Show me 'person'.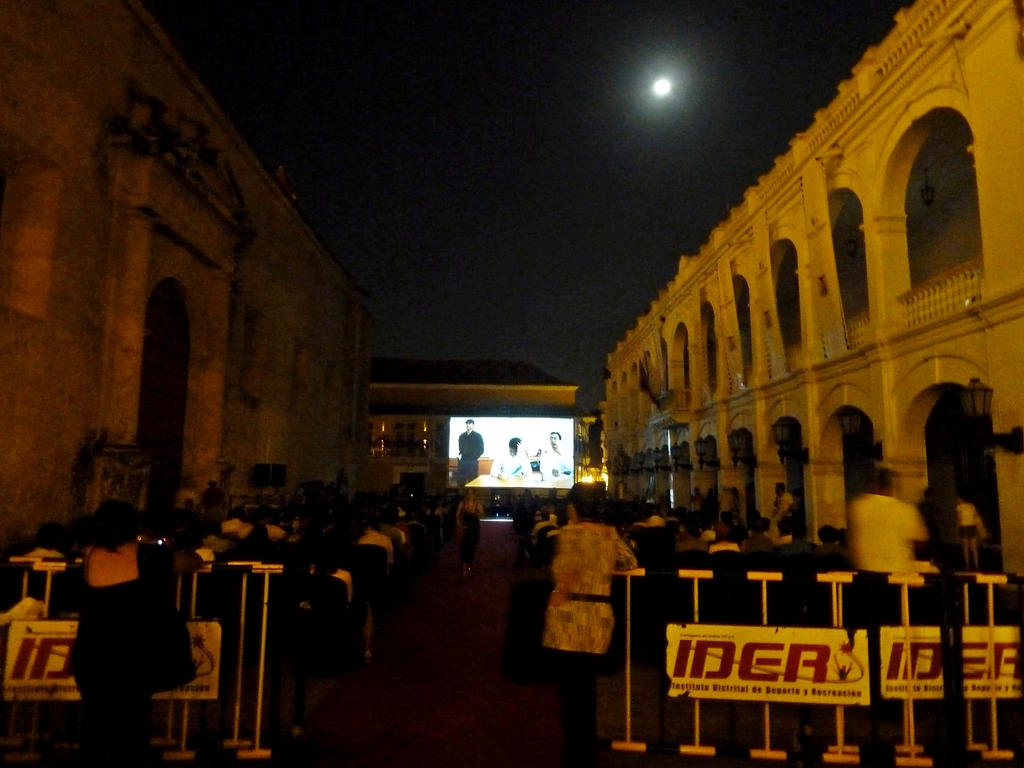
'person' is here: x1=492, y1=438, x2=530, y2=475.
